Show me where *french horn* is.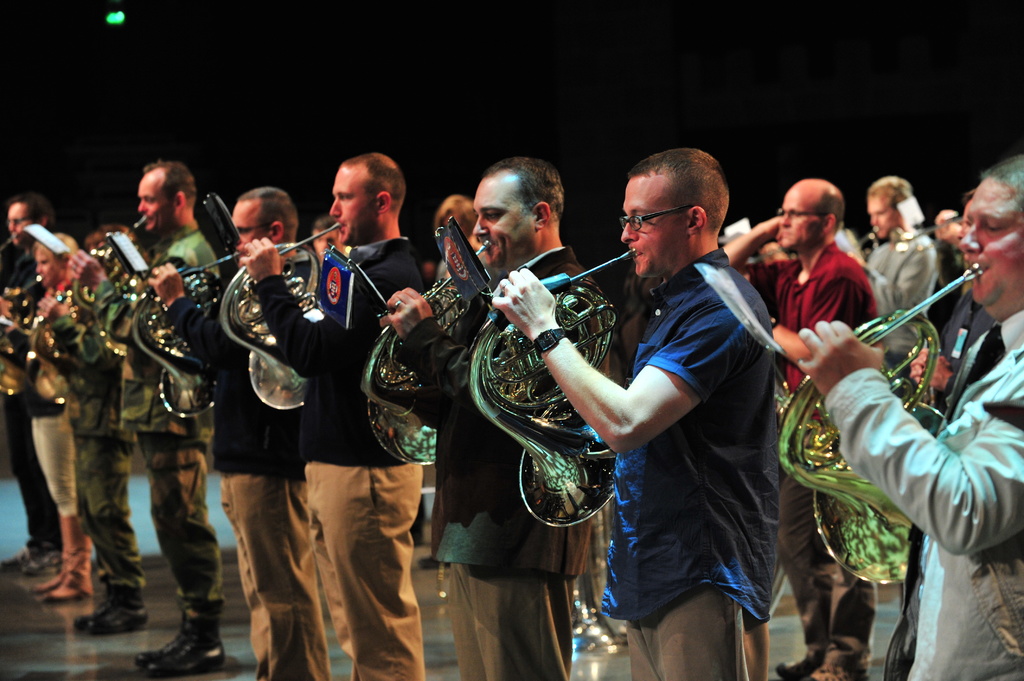
*french horn* is at [0,264,48,398].
